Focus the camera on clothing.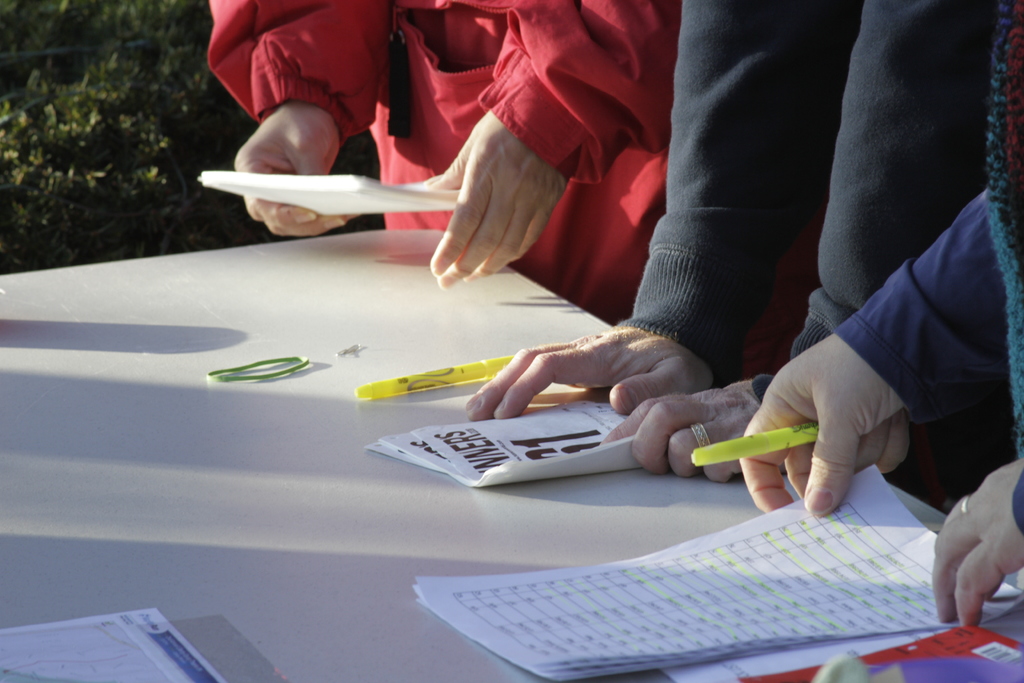
Focus region: select_region(634, 0, 1015, 388).
